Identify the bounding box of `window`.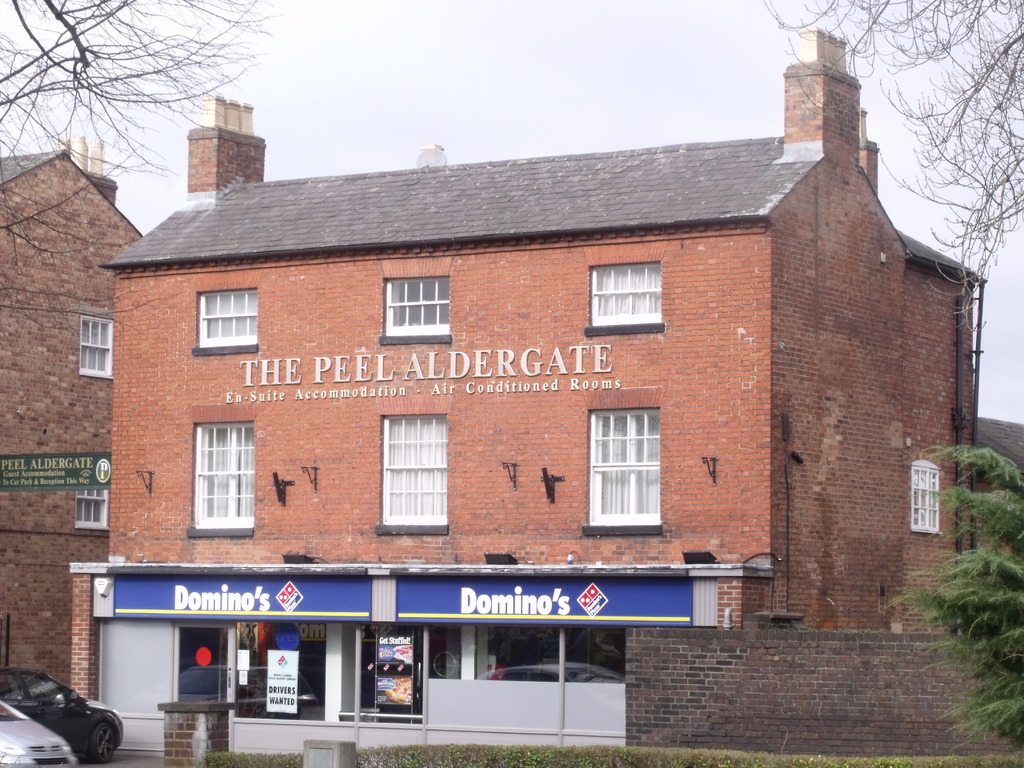
bbox=[76, 316, 113, 388].
